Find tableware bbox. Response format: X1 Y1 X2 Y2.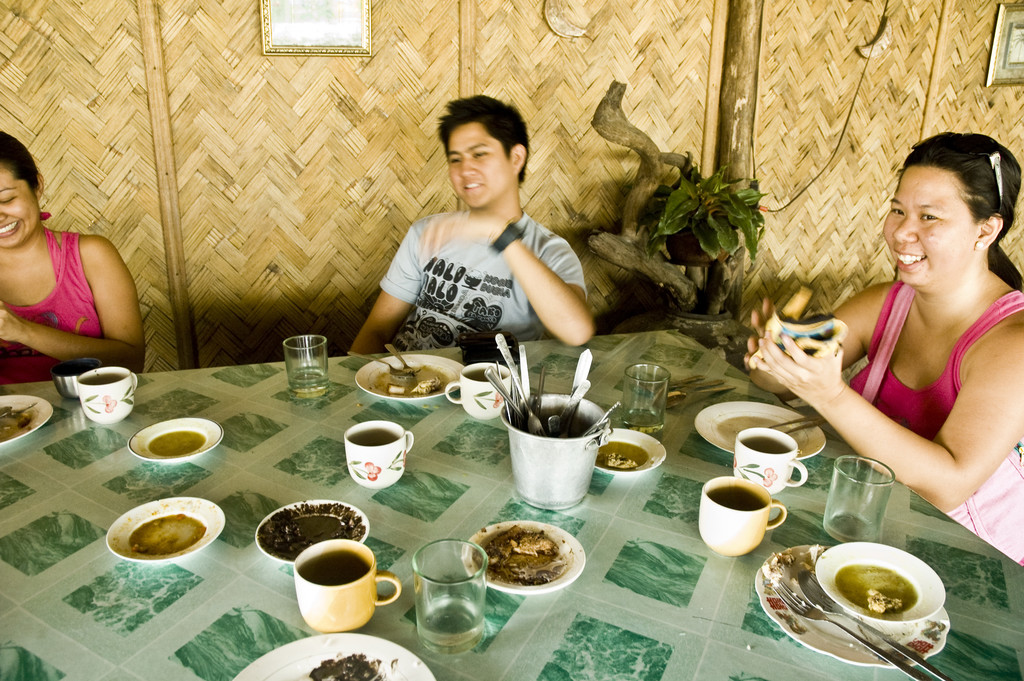
824 461 898 543.
